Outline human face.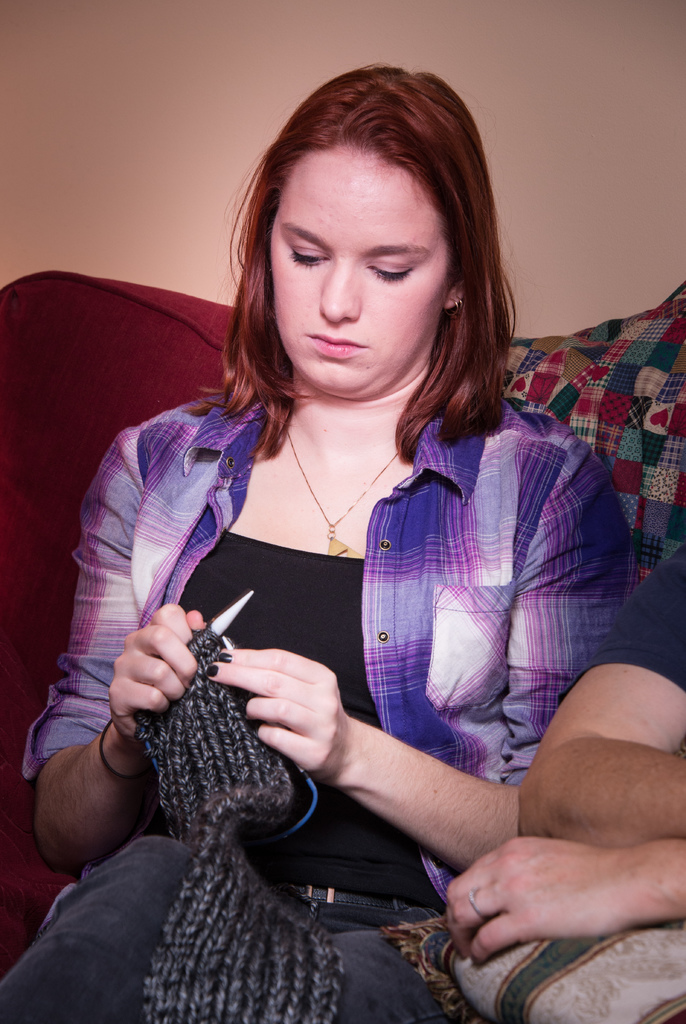
Outline: (x1=269, y1=153, x2=444, y2=399).
